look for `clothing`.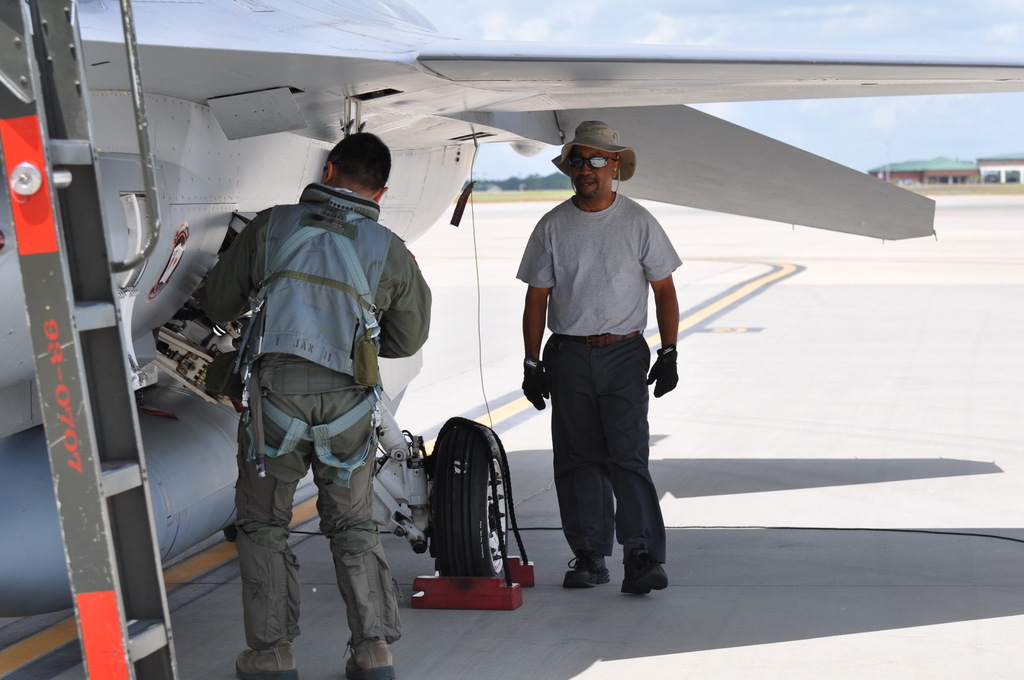
Found: bbox(513, 187, 682, 564).
